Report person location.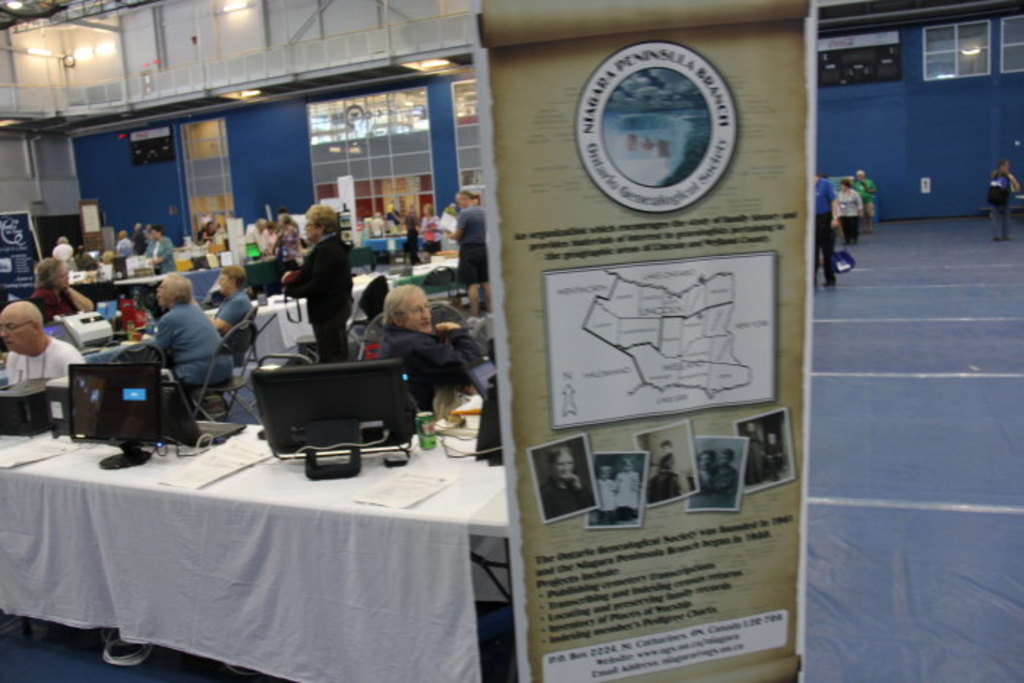
Report: detection(152, 278, 233, 392).
